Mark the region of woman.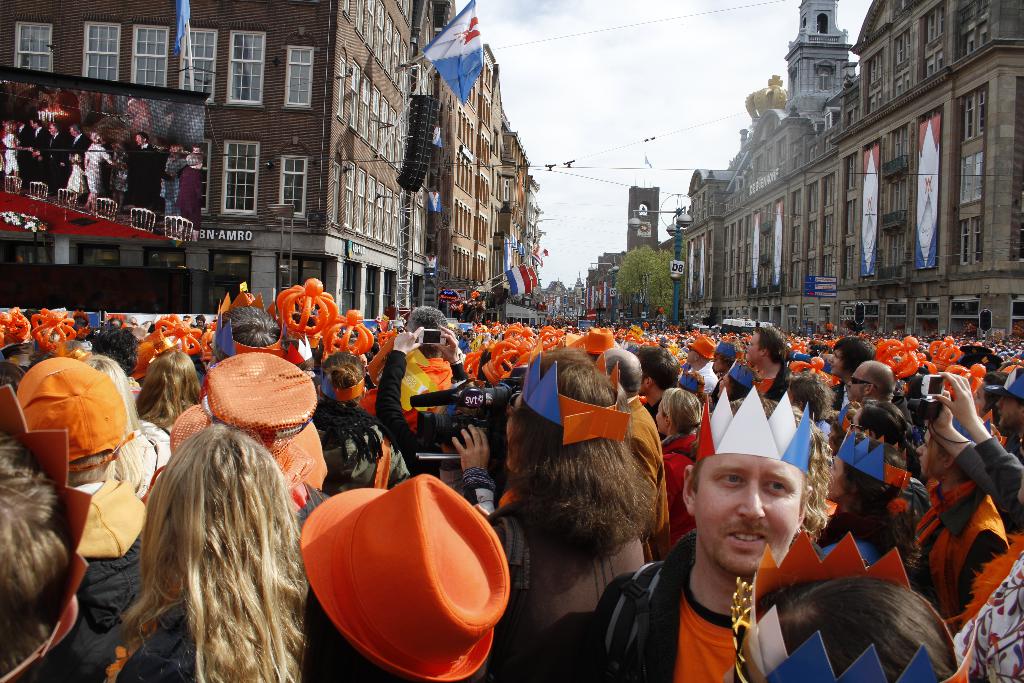
Region: crop(0, 114, 19, 181).
